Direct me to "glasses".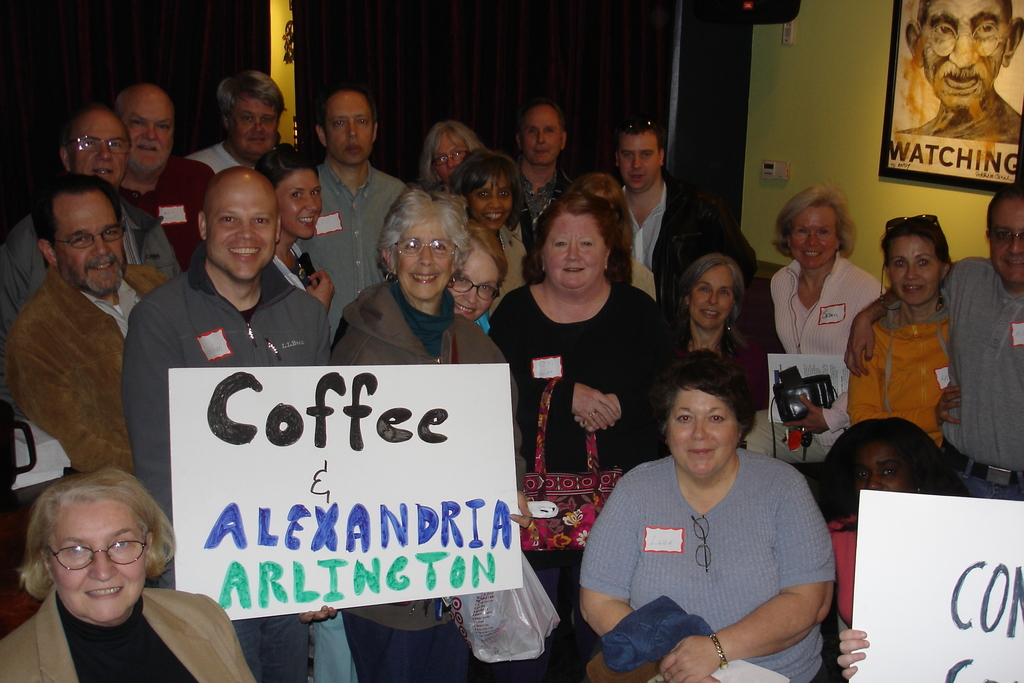
Direction: {"left": 436, "top": 150, "right": 465, "bottom": 167}.
